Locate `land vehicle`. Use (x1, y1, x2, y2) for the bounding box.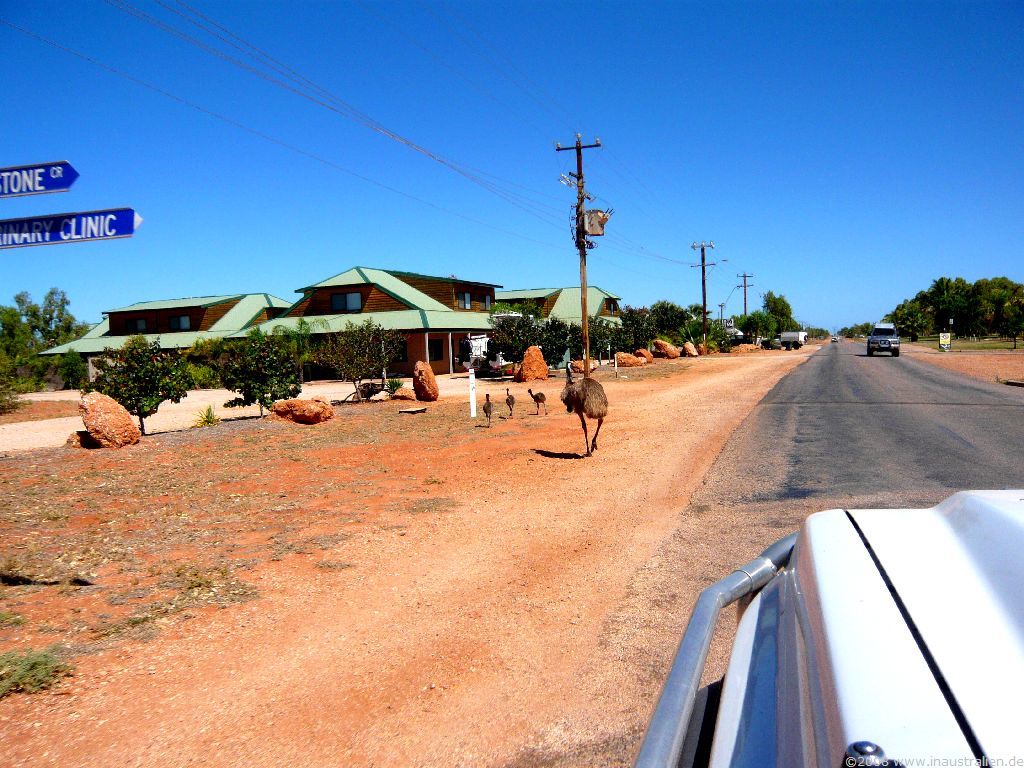
(719, 333, 754, 348).
